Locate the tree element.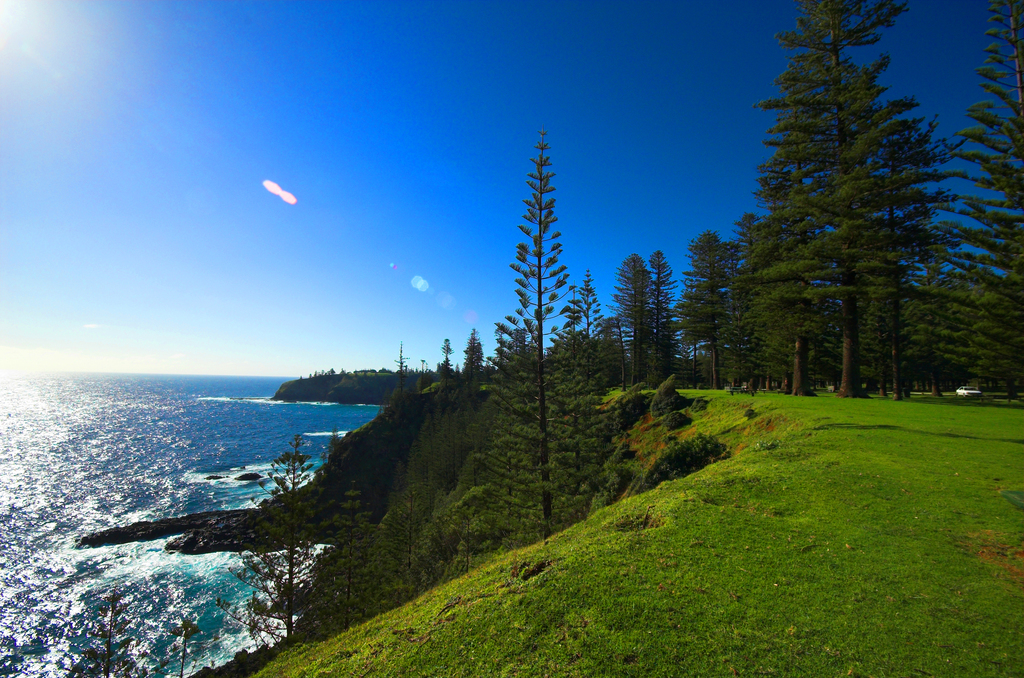
Element bbox: [905,0,1023,407].
